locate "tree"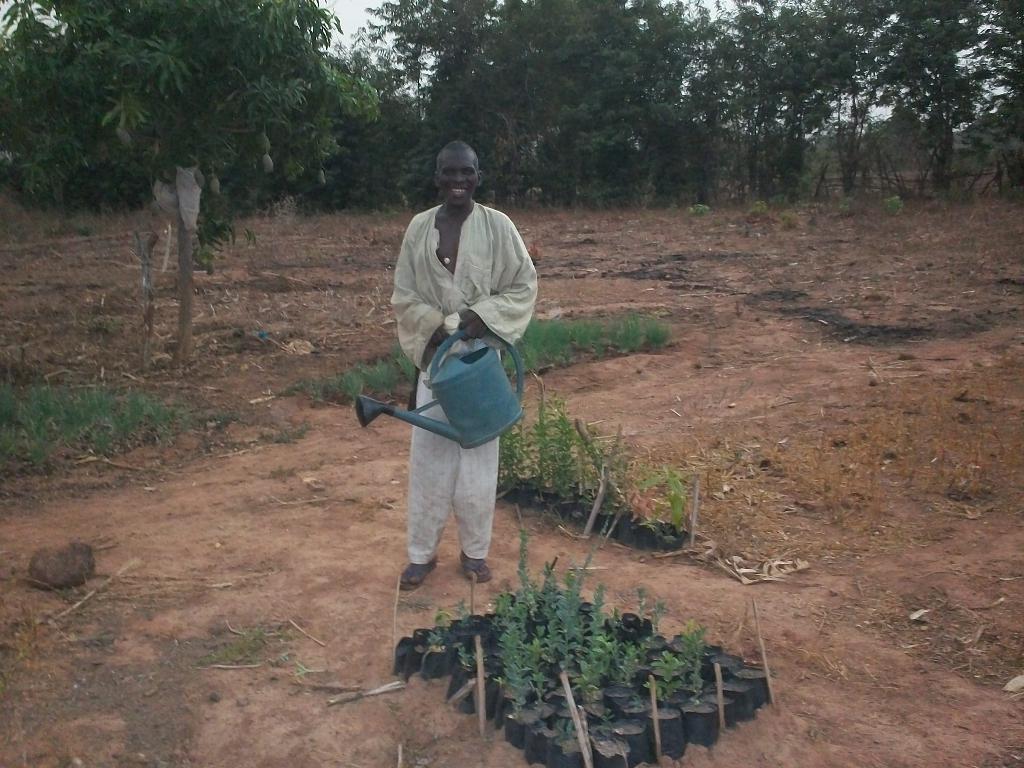
350 0 509 204
